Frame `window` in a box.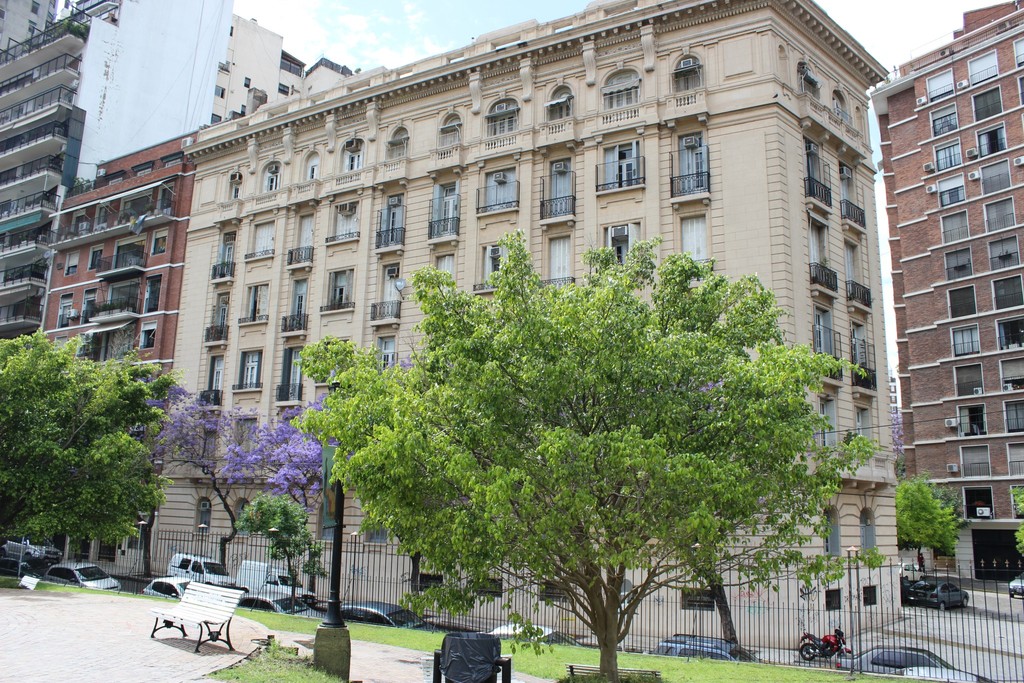
(x1=924, y1=69, x2=956, y2=104).
